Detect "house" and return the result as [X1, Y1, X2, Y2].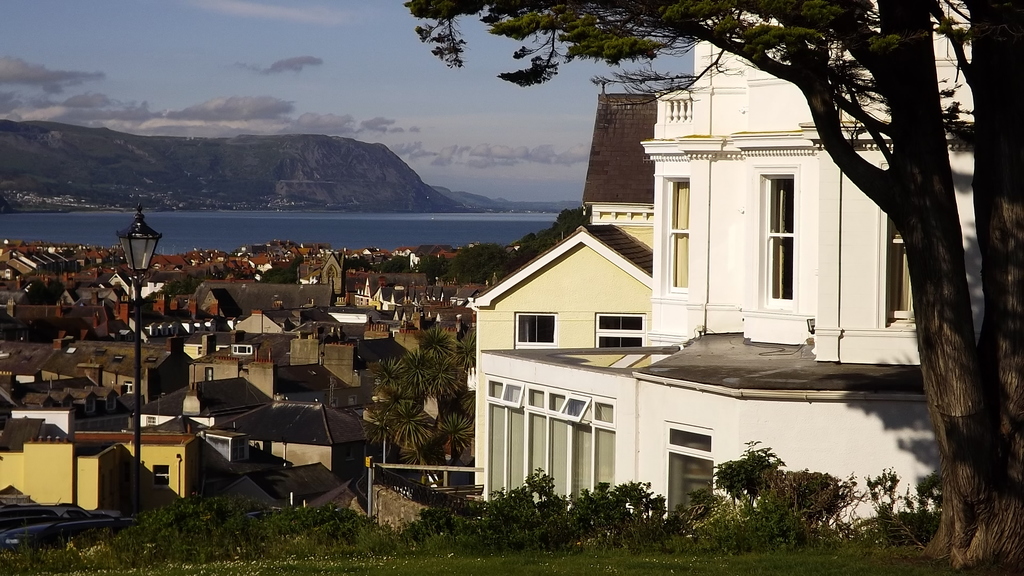
[469, 217, 661, 377].
